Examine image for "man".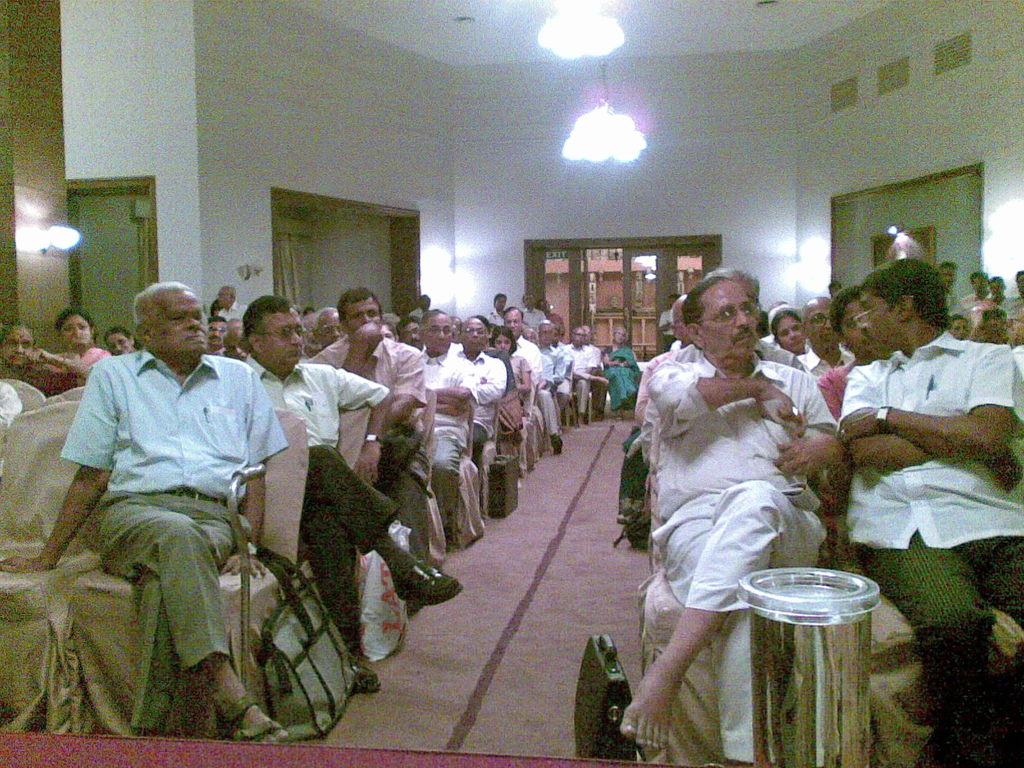
Examination result: left=484, top=289, right=508, bottom=323.
